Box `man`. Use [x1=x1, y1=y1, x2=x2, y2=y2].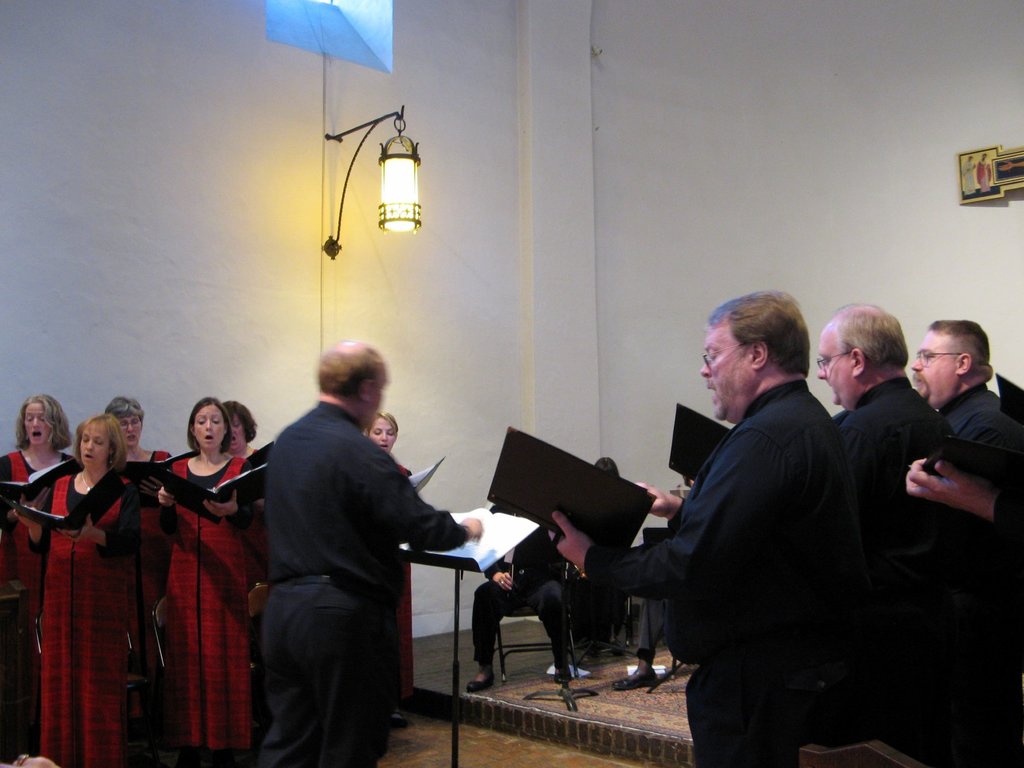
[x1=813, y1=298, x2=972, y2=766].
